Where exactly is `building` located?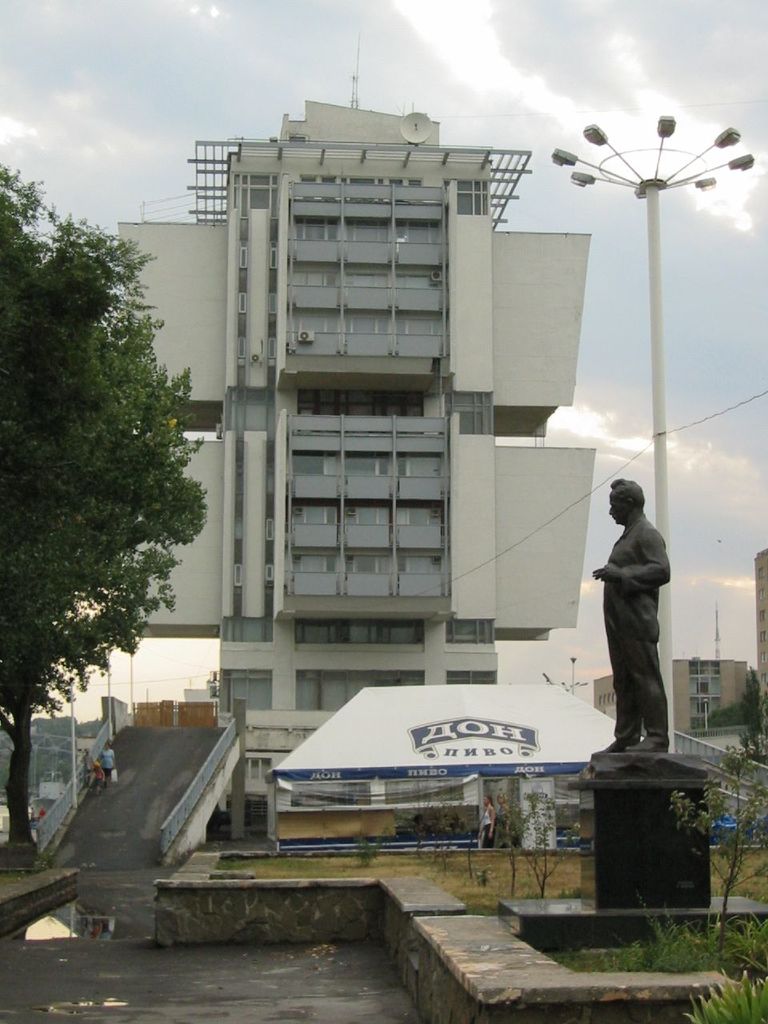
Its bounding box is 119/93/598/793.
